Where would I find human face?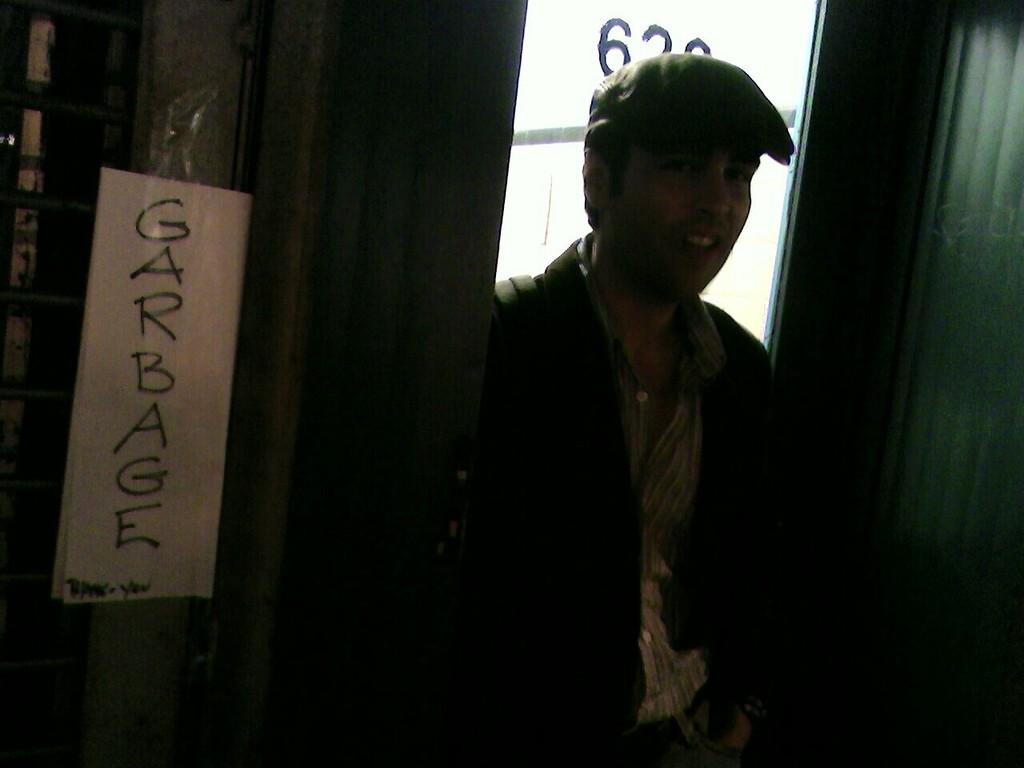
At (left=622, top=135, right=753, bottom=302).
